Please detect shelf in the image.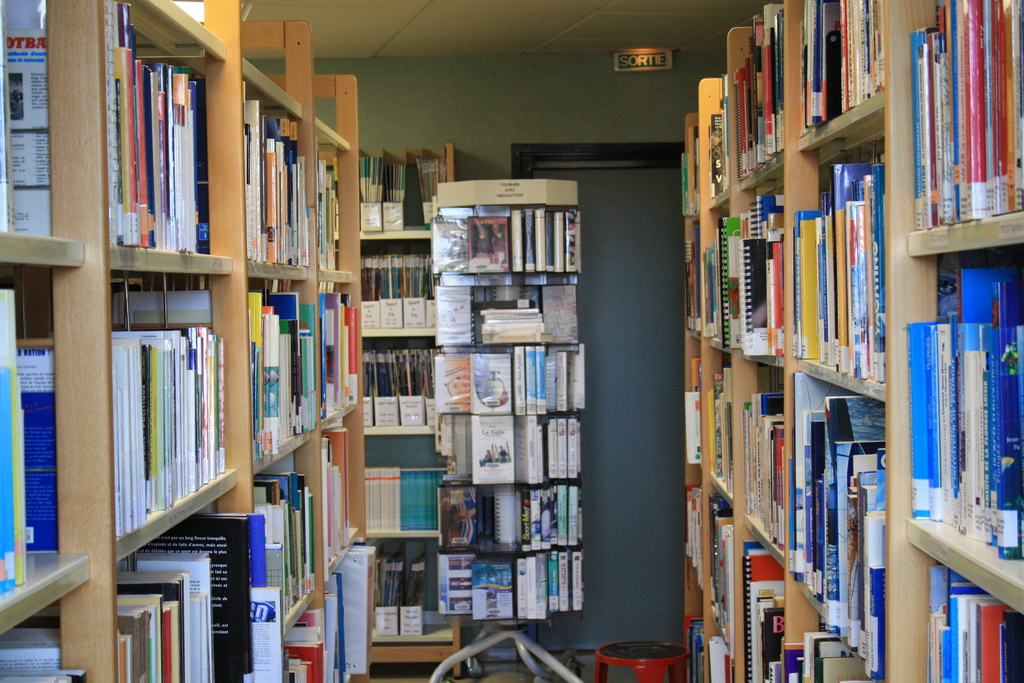
x1=433, y1=392, x2=580, y2=420.
